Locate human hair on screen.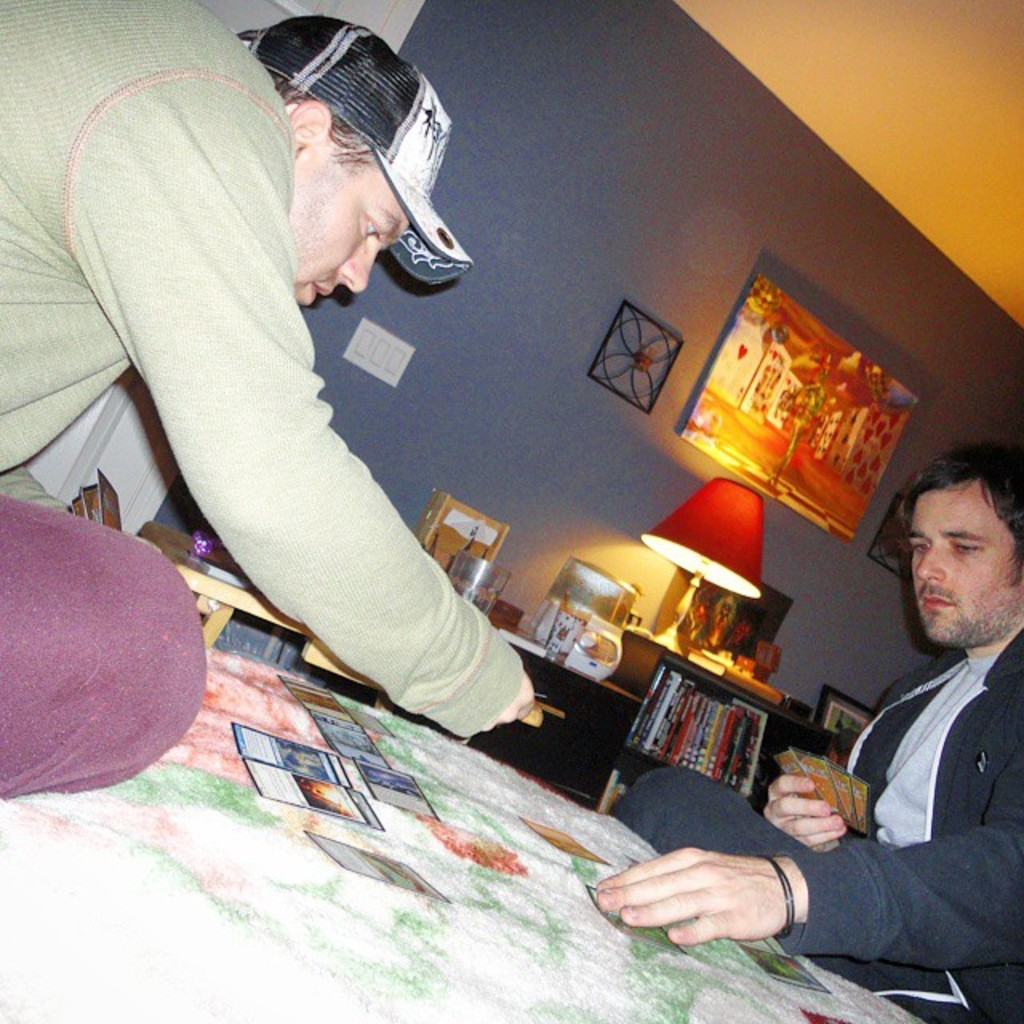
On screen at {"x1": 251, "y1": 64, "x2": 374, "y2": 200}.
